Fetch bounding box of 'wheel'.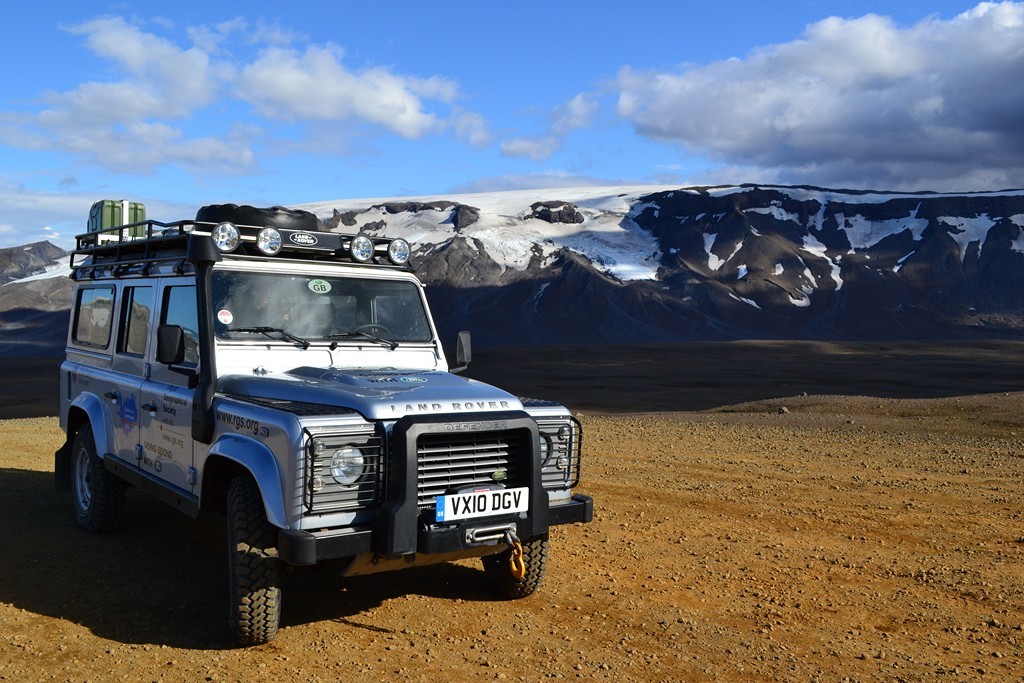
Bbox: crop(222, 482, 279, 642).
